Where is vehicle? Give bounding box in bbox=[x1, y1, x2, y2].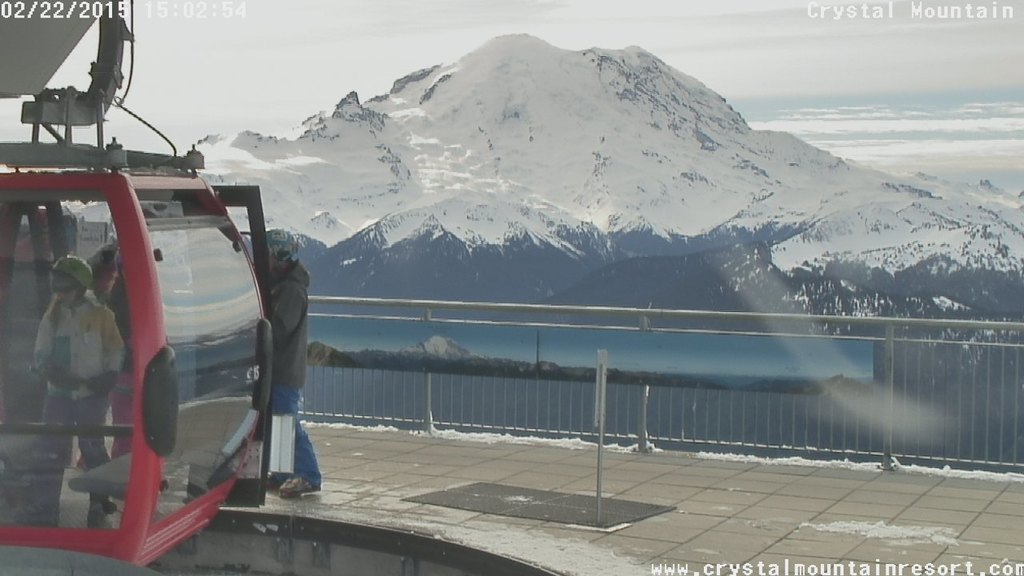
bbox=[0, 0, 271, 566].
